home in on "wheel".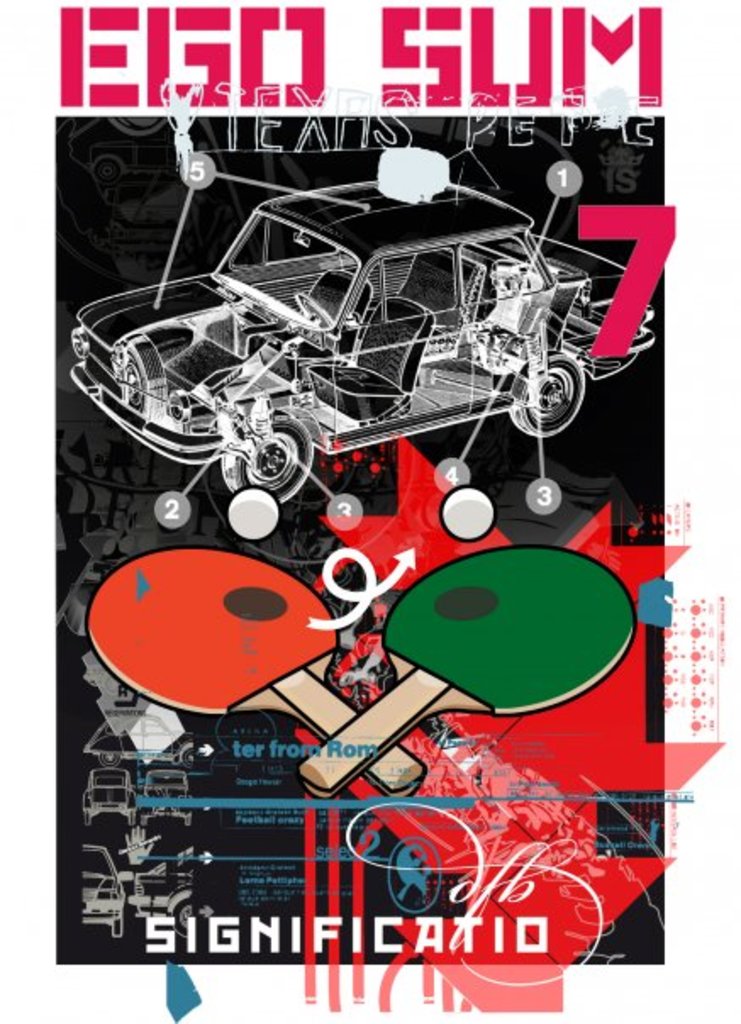
Homed in at (x1=168, y1=887, x2=202, y2=939).
